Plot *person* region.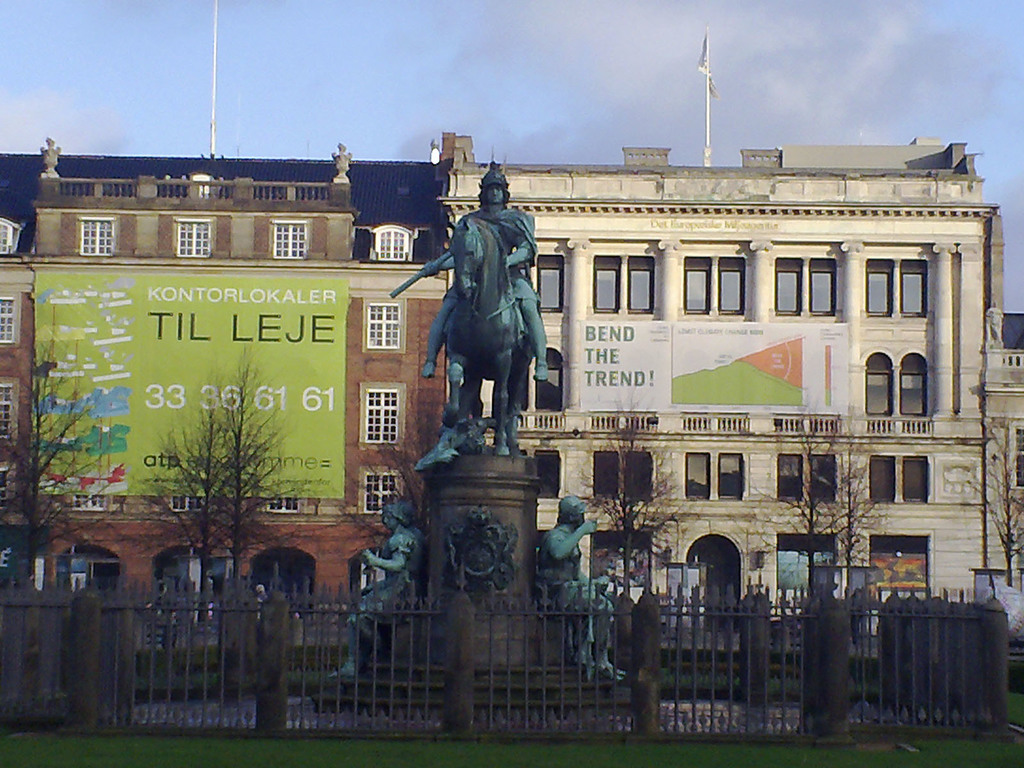
Plotted at (323,500,419,684).
